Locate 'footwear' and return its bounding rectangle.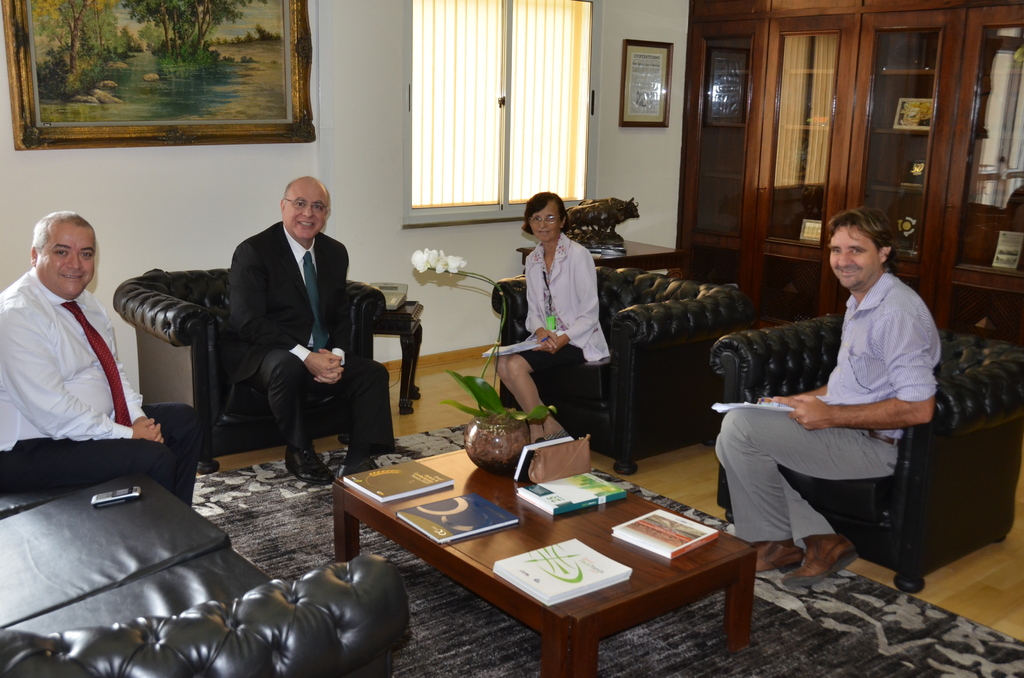
rect(755, 542, 803, 567).
